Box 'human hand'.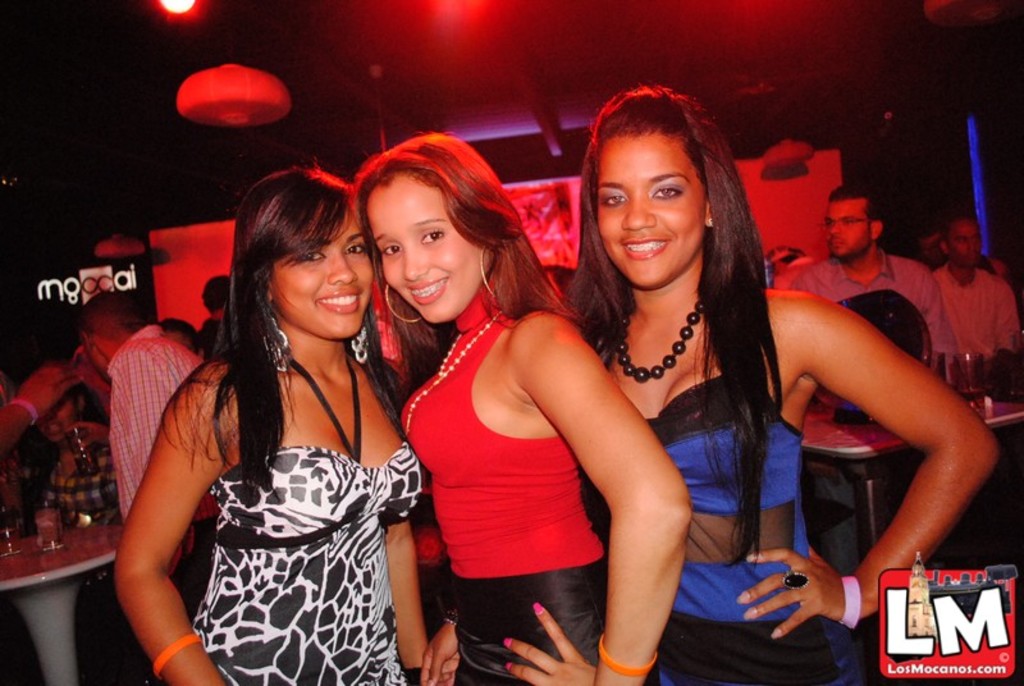
(750, 549, 842, 640).
